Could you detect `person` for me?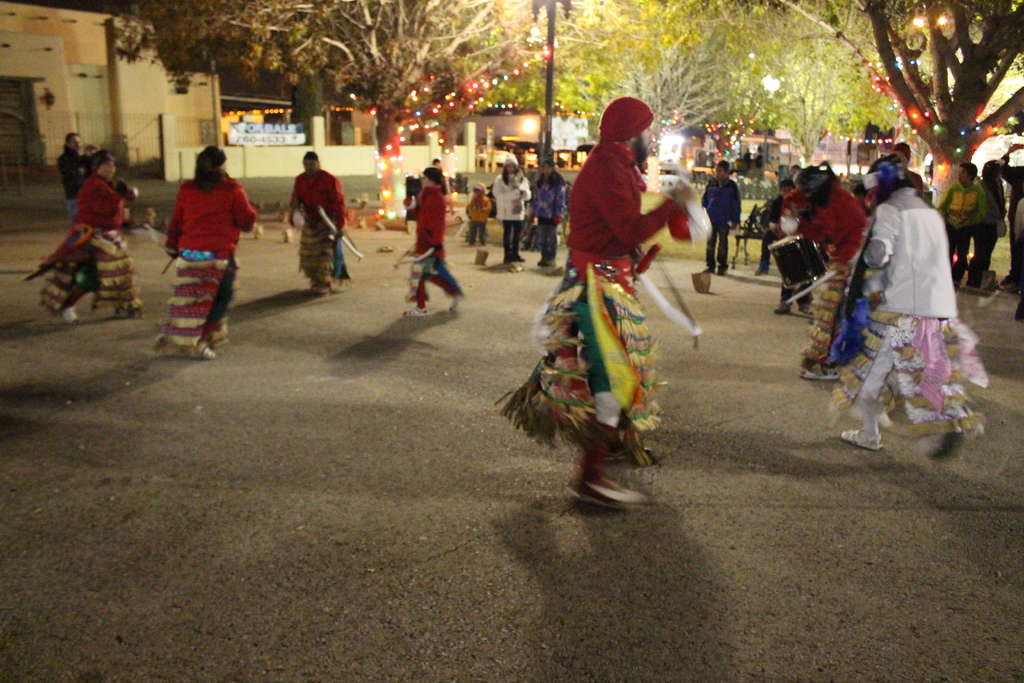
Detection result: x1=22 y1=147 x2=143 y2=323.
